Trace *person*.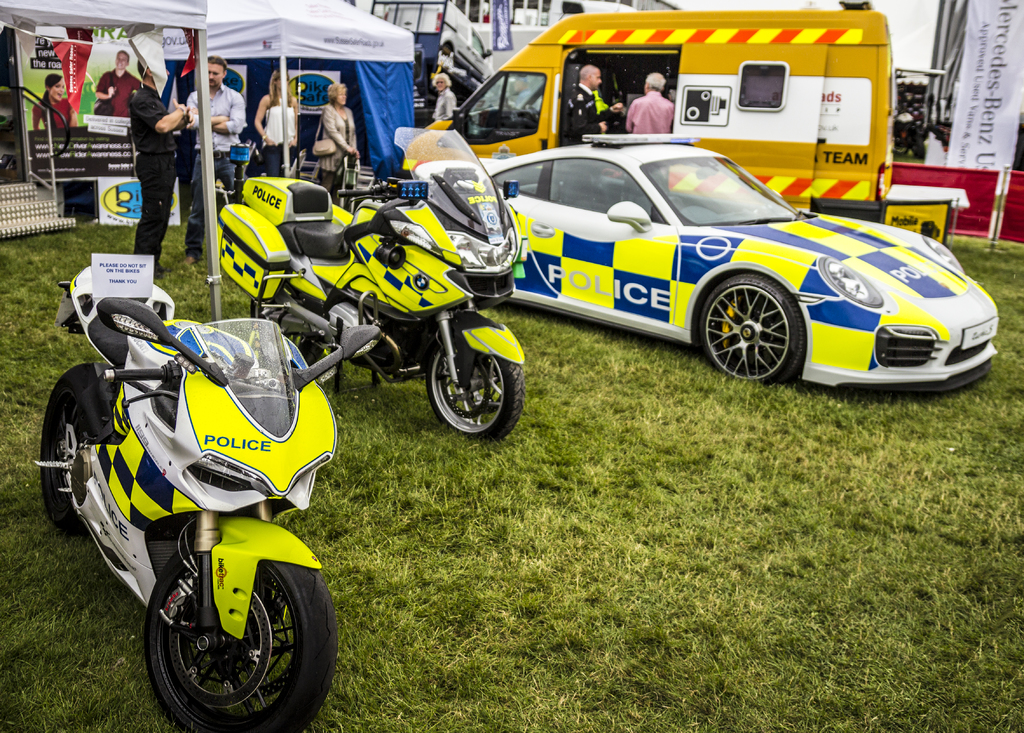
Traced to [x1=622, y1=69, x2=669, y2=145].
